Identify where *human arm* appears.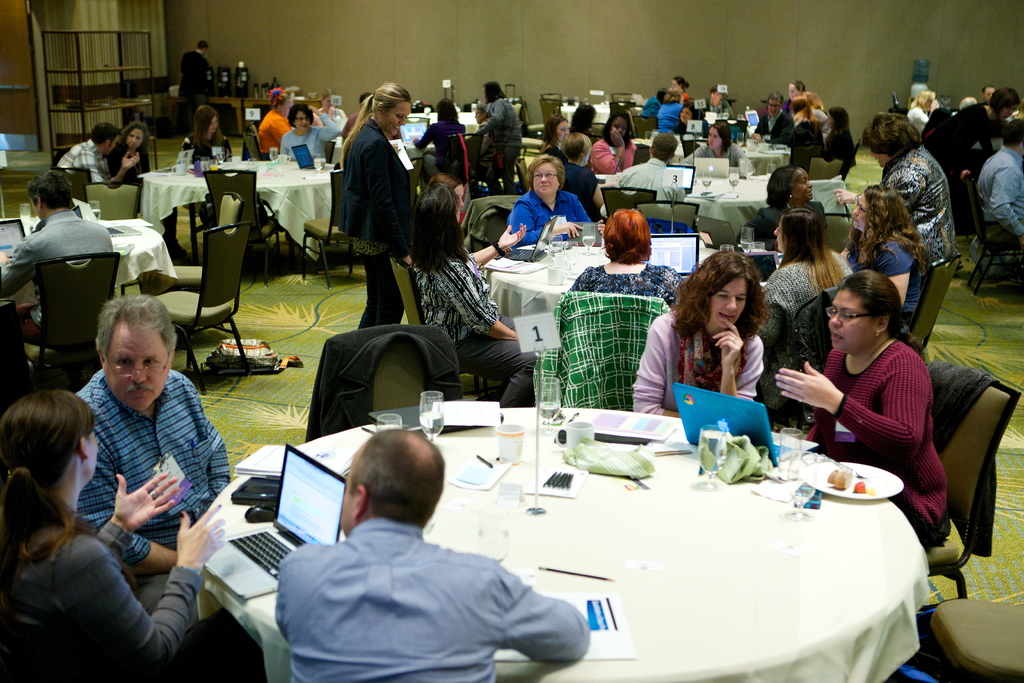
Appears at crop(476, 101, 502, 136).
